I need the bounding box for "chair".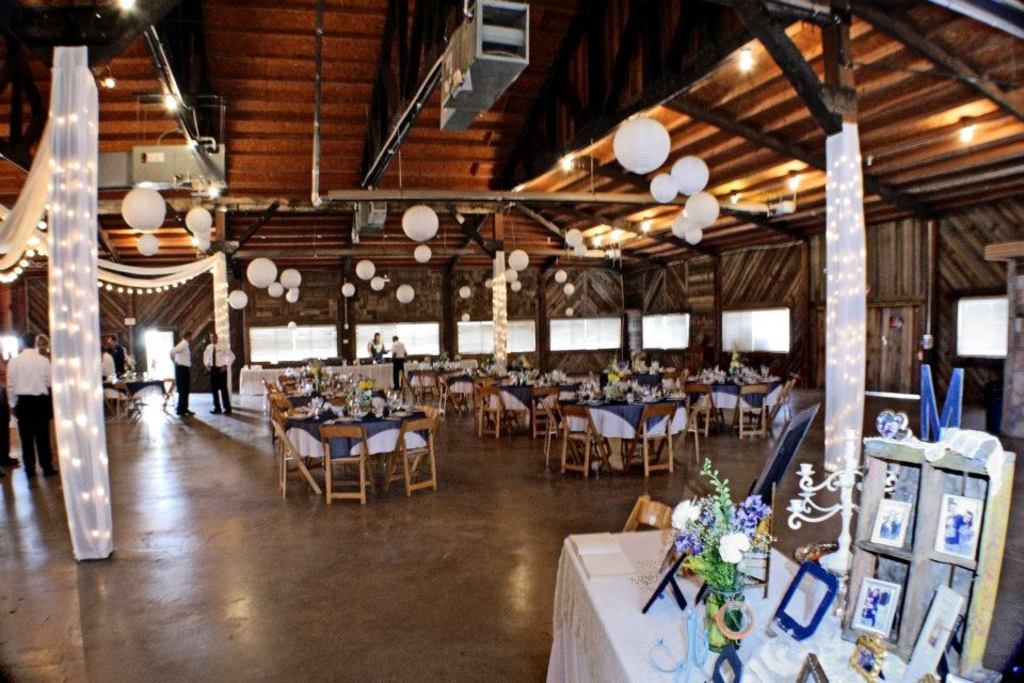
Here it is: Rect(398, 367, 479, 426).
